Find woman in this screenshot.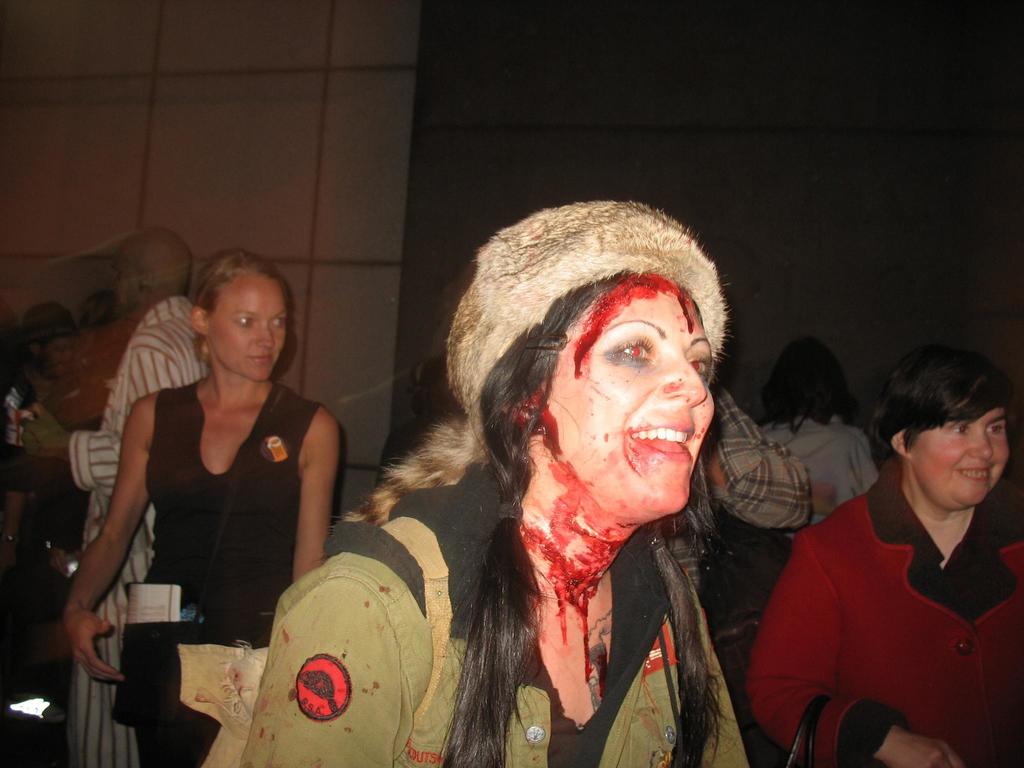
The bounding box for woman is rect(753, 339, 892, 554).
